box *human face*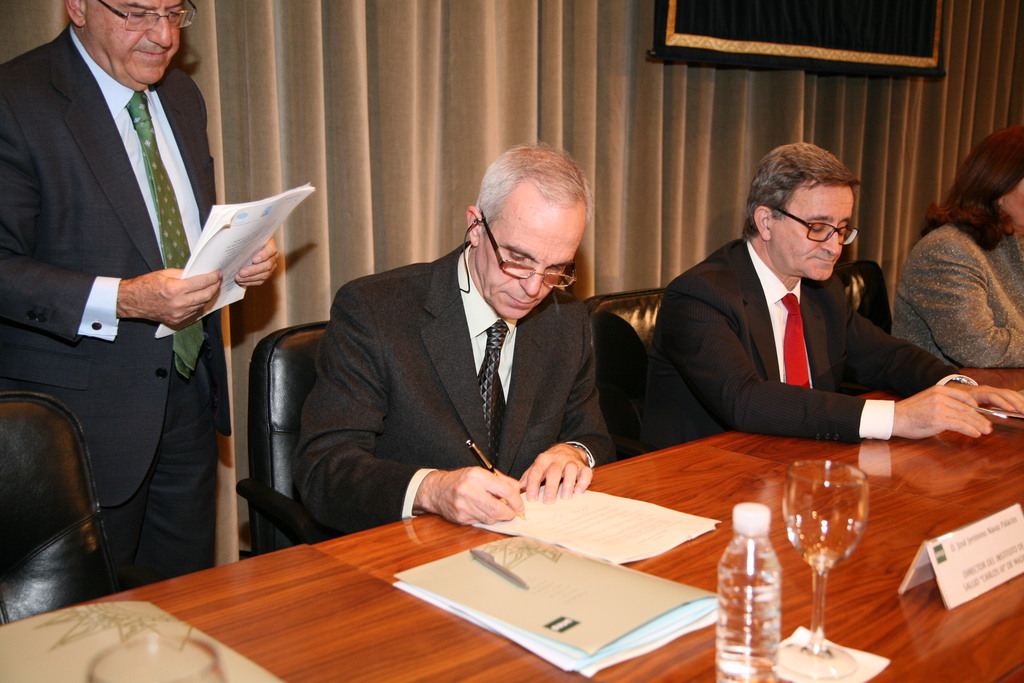
<box>766,183,850,288</box>
